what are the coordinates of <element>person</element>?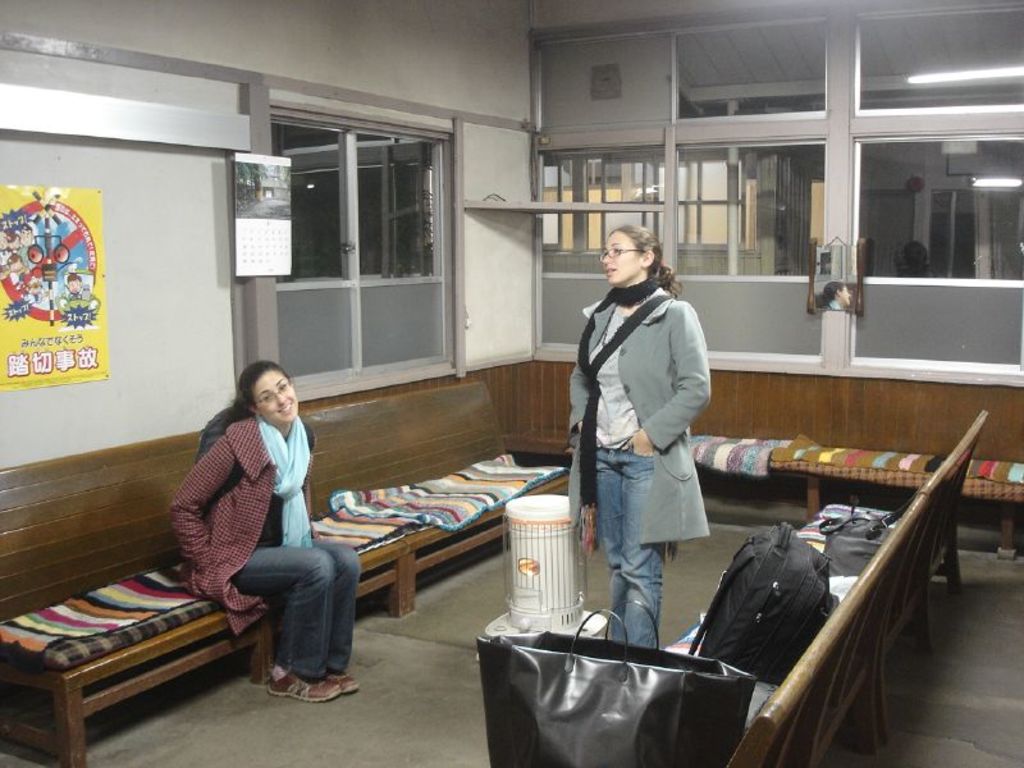
[0, 229, 9, 276].
